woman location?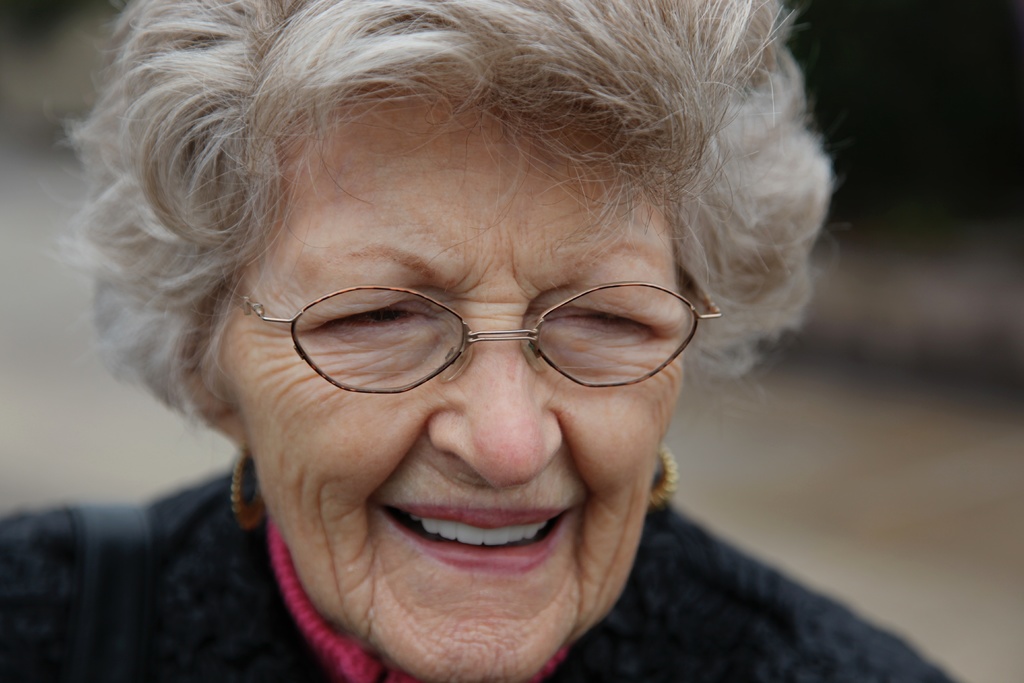
[54, 0, 892, 680]
